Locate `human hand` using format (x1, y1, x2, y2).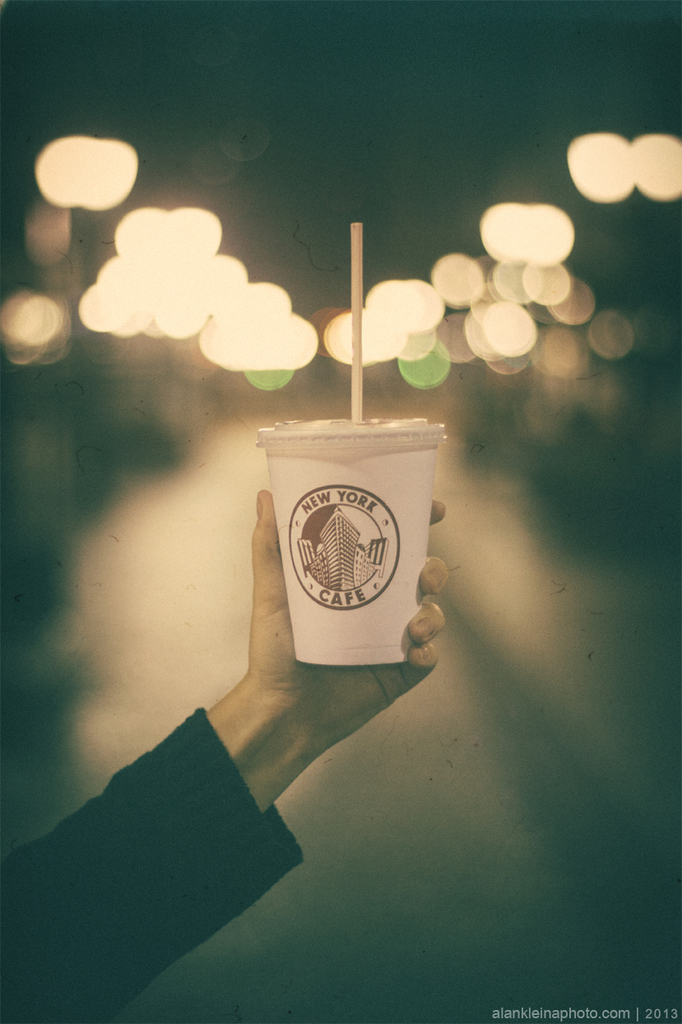
(151, 467, 421, 801).
